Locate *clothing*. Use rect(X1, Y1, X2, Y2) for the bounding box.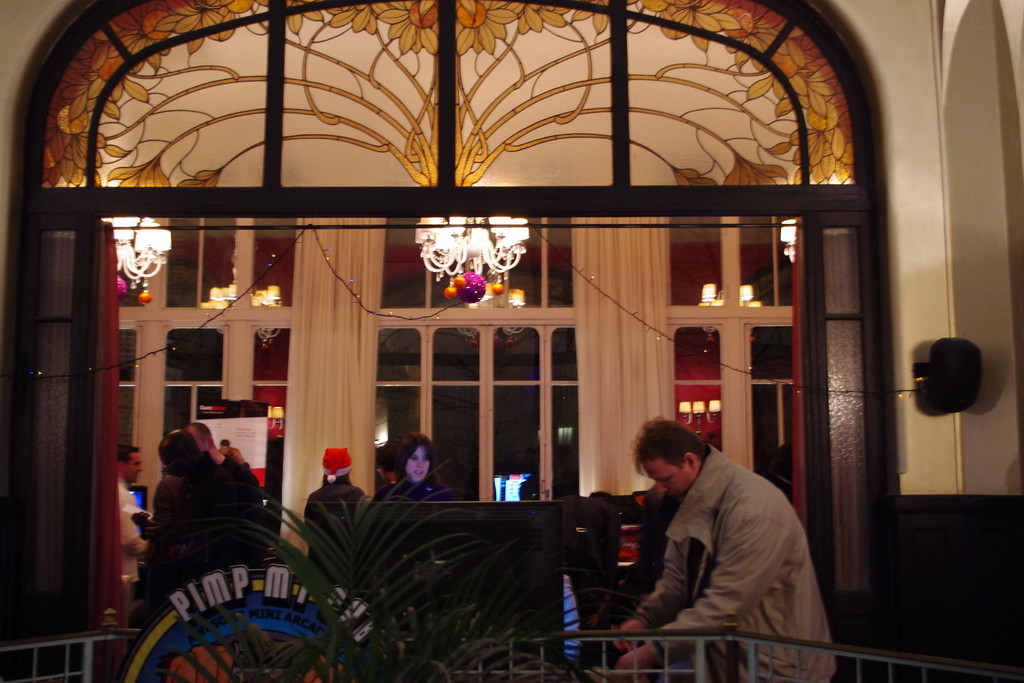
rect(220, 458, 262, 509).
